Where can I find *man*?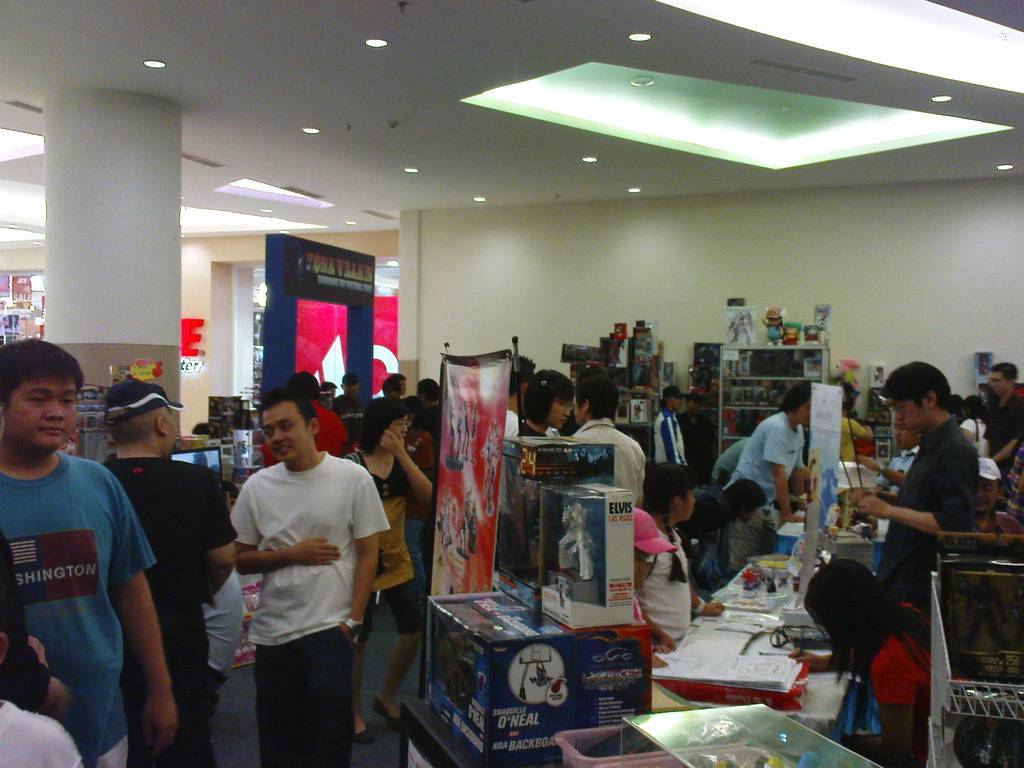
You can find it at {"left": 205, "top": 390, "right": 395, "bottom": 753}.
